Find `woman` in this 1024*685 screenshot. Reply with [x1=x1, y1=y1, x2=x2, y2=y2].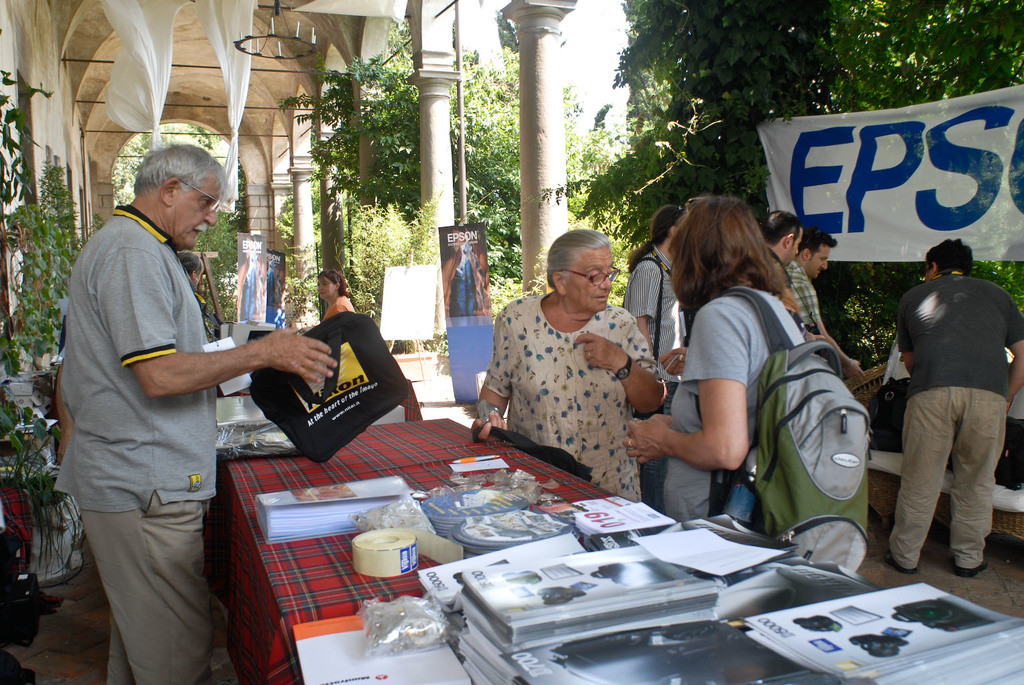
[x1=649, y1=184, x2=831, y2=559].
